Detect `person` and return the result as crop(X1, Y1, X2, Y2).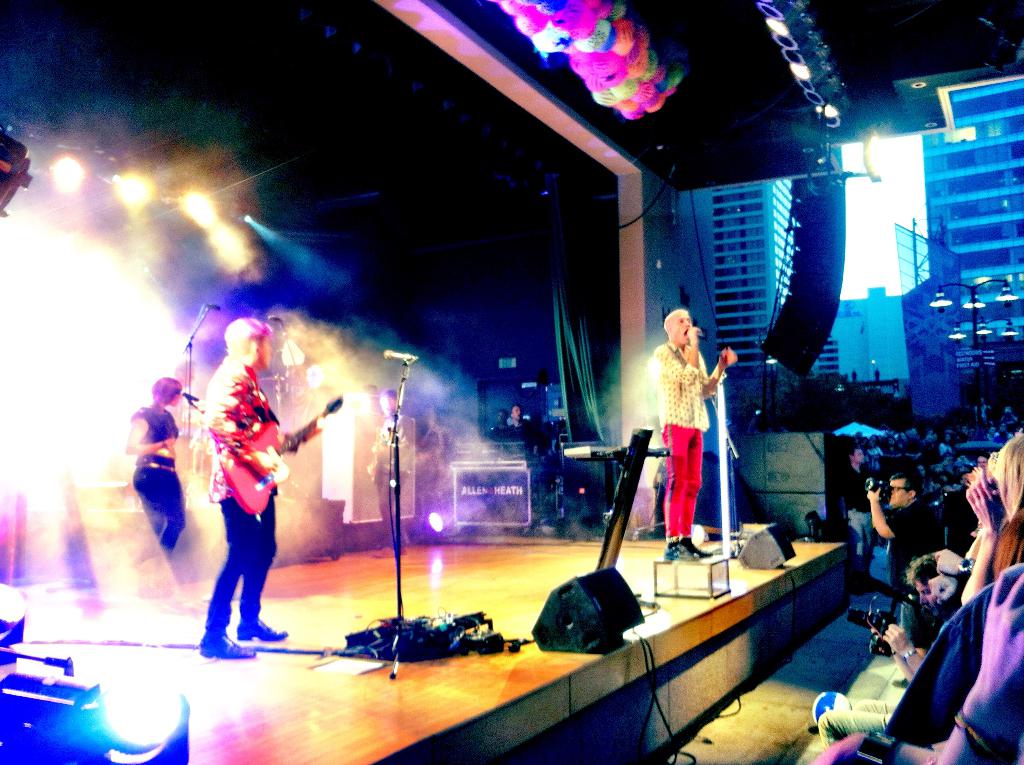
crop(653, 309, 735, 558).
